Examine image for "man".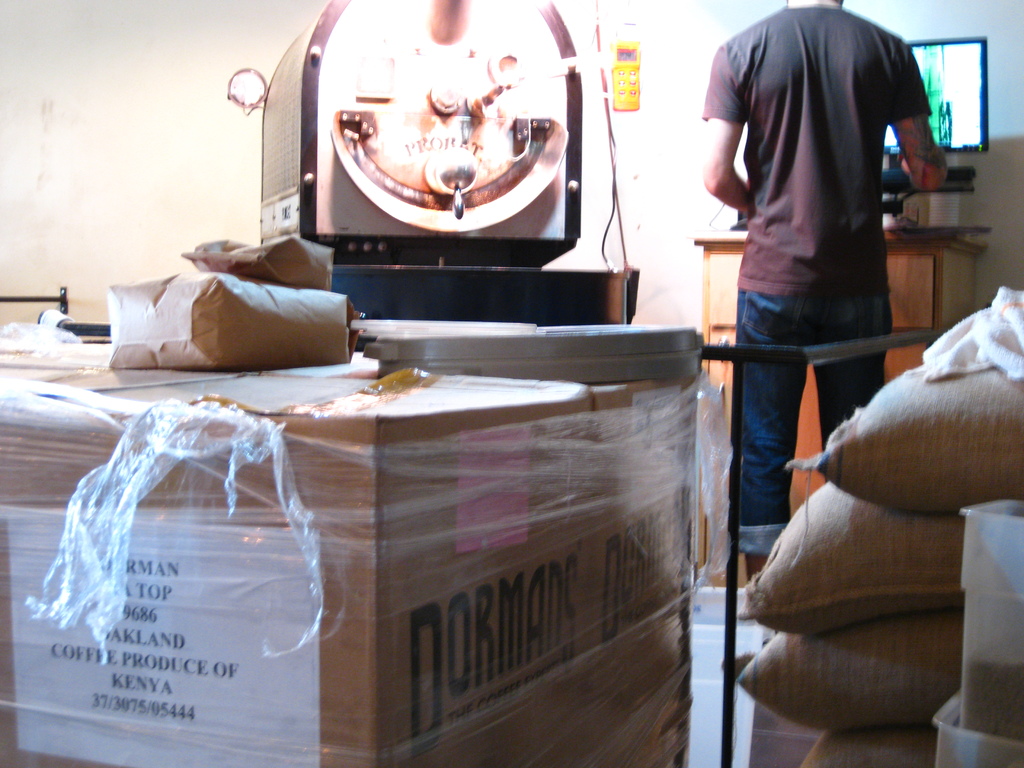
Examination result: (688, 0, 958, 555).
